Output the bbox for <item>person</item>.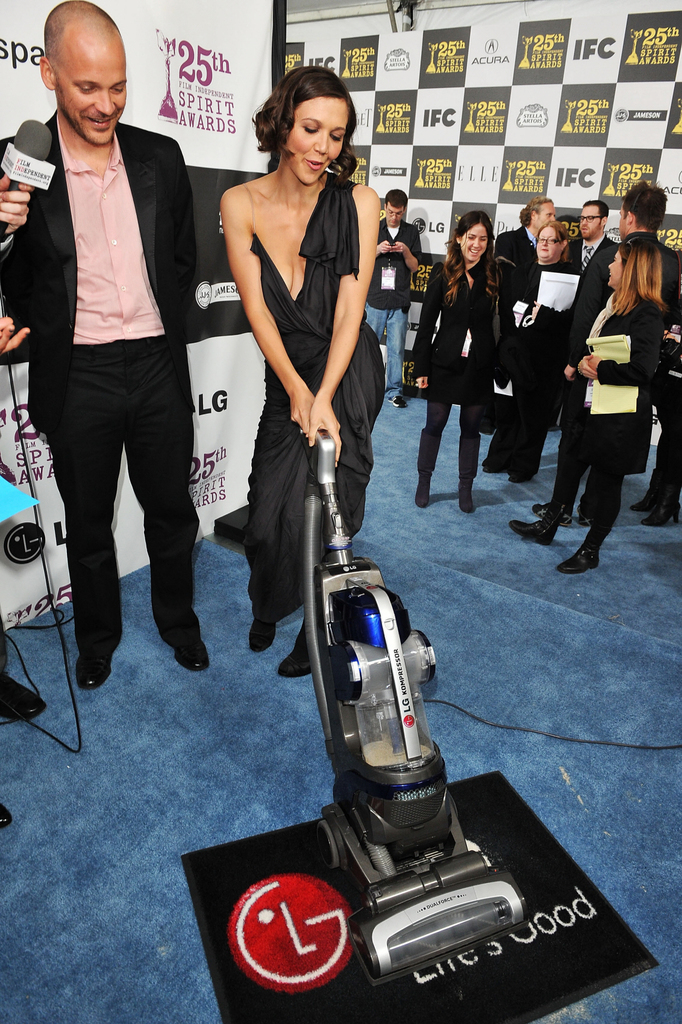
[left=362, top=188, right=425, bottom=407].
